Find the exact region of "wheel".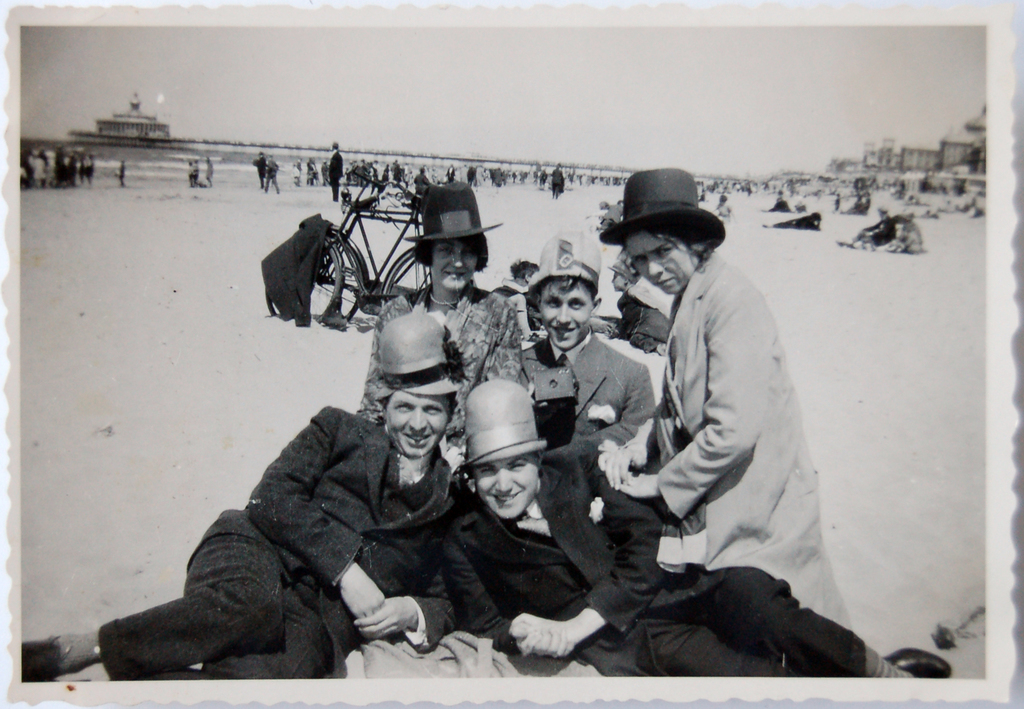
Exact region: [301, 232, 368, 333].
